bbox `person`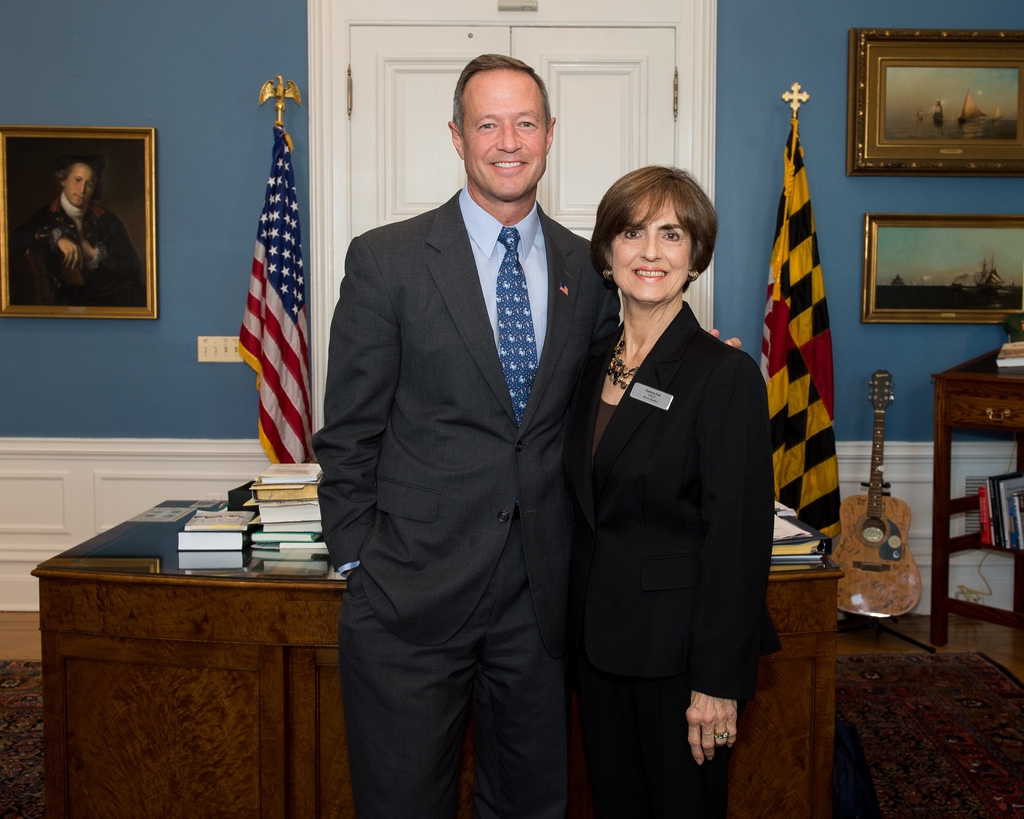
crop(314, 58, 612, 818)
